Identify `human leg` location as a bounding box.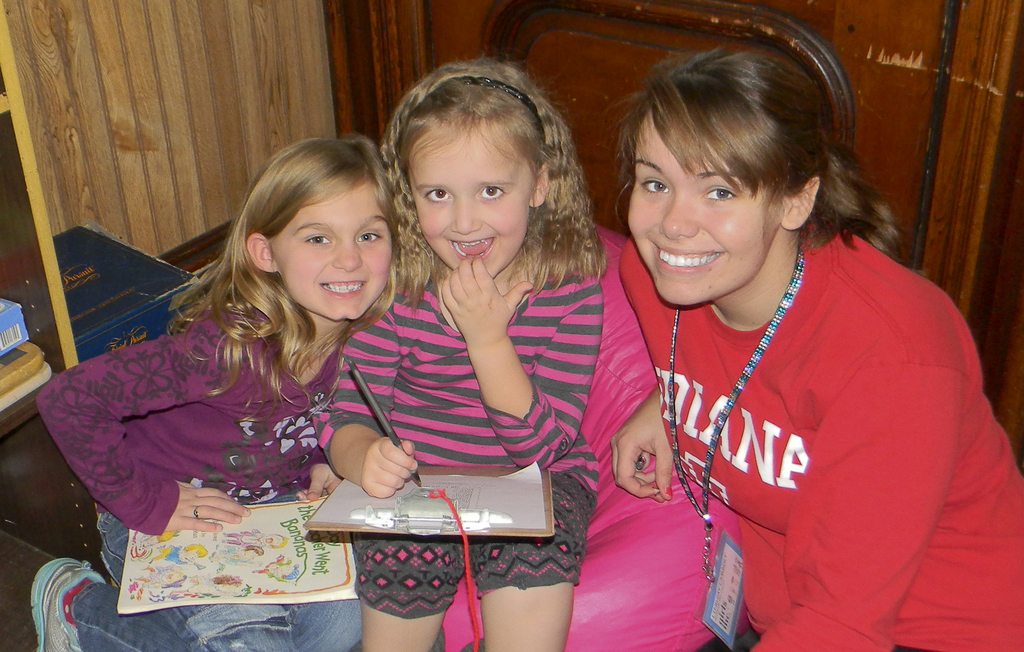
[x1=353, y1=537, x2=470, y2=651].
